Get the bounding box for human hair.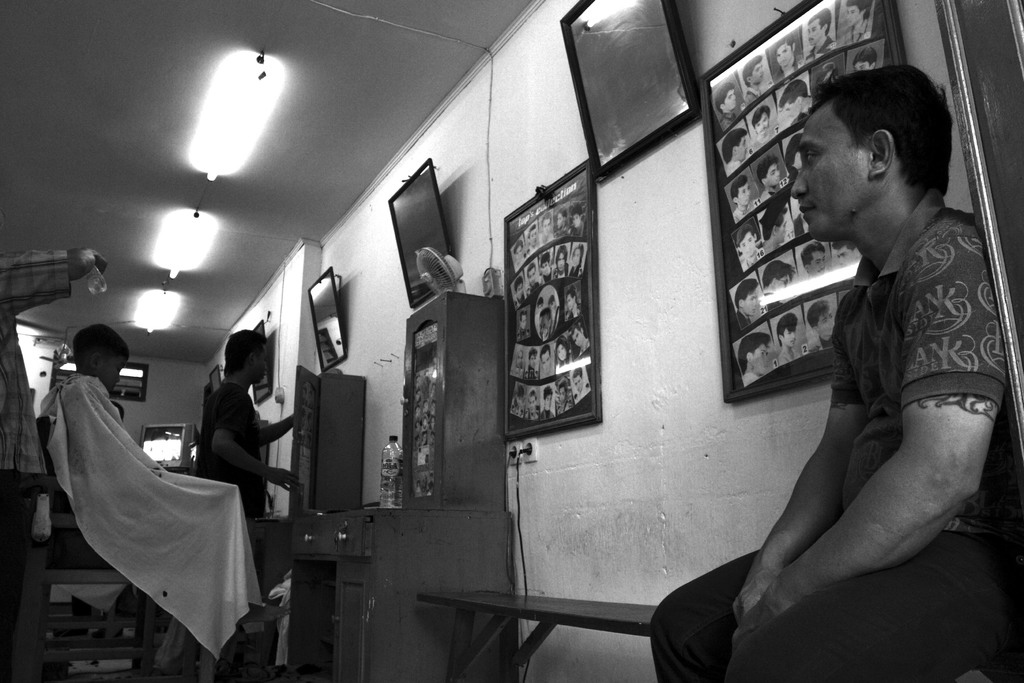
{"x1": 831, "y1": 236, "x2": 854, "y2": 247}.
